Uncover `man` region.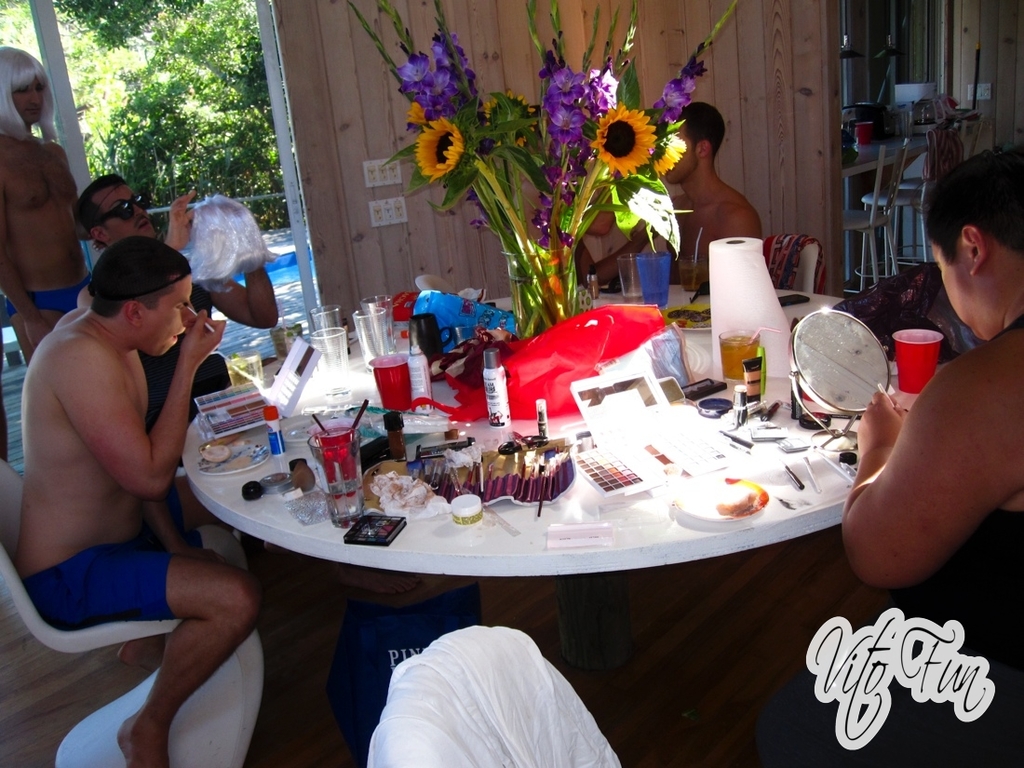
Uncovered: {"left": 78, "top": 169, "right": 281, "bottom": 422}.
